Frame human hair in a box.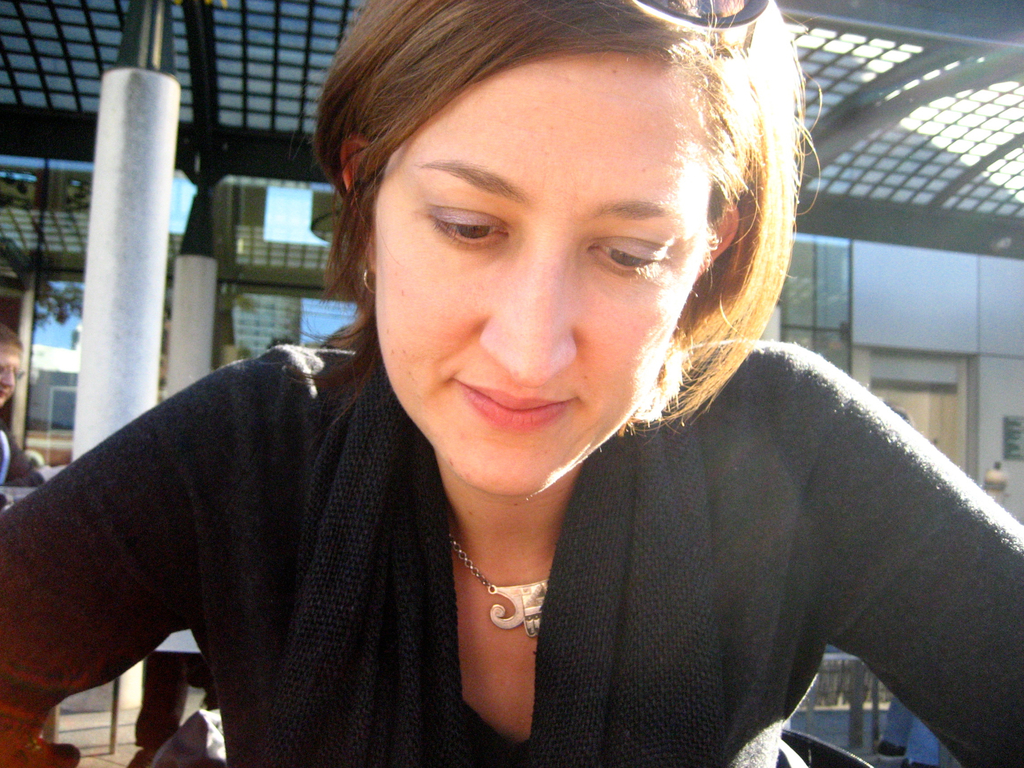
region(306, 0, 824, 445).
